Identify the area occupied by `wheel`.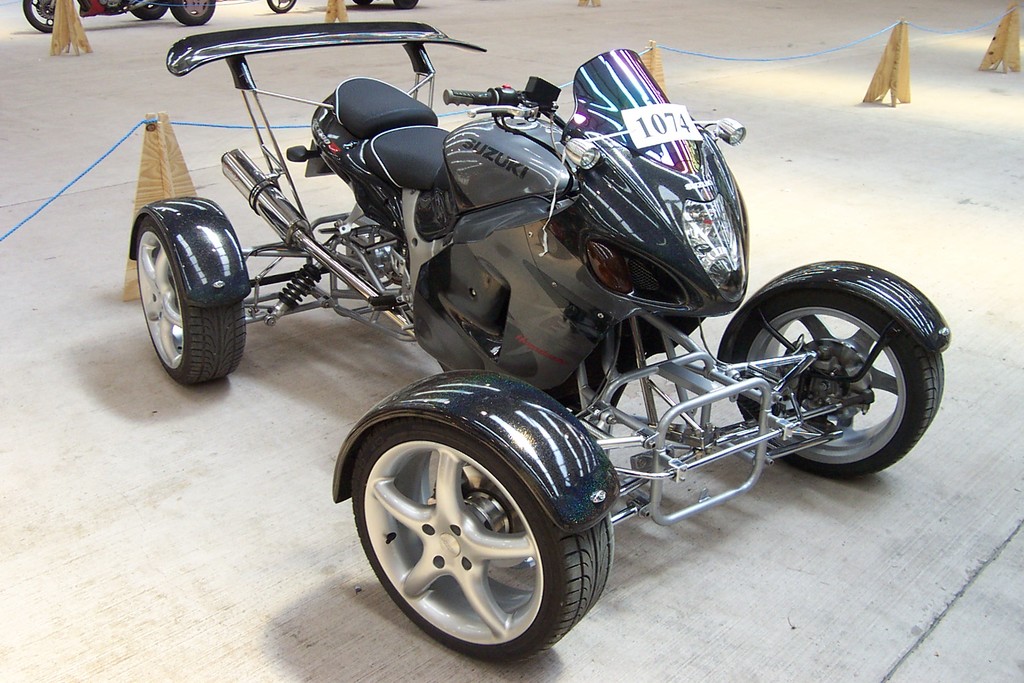
Area: select_region(168, 0, 213, 29).
